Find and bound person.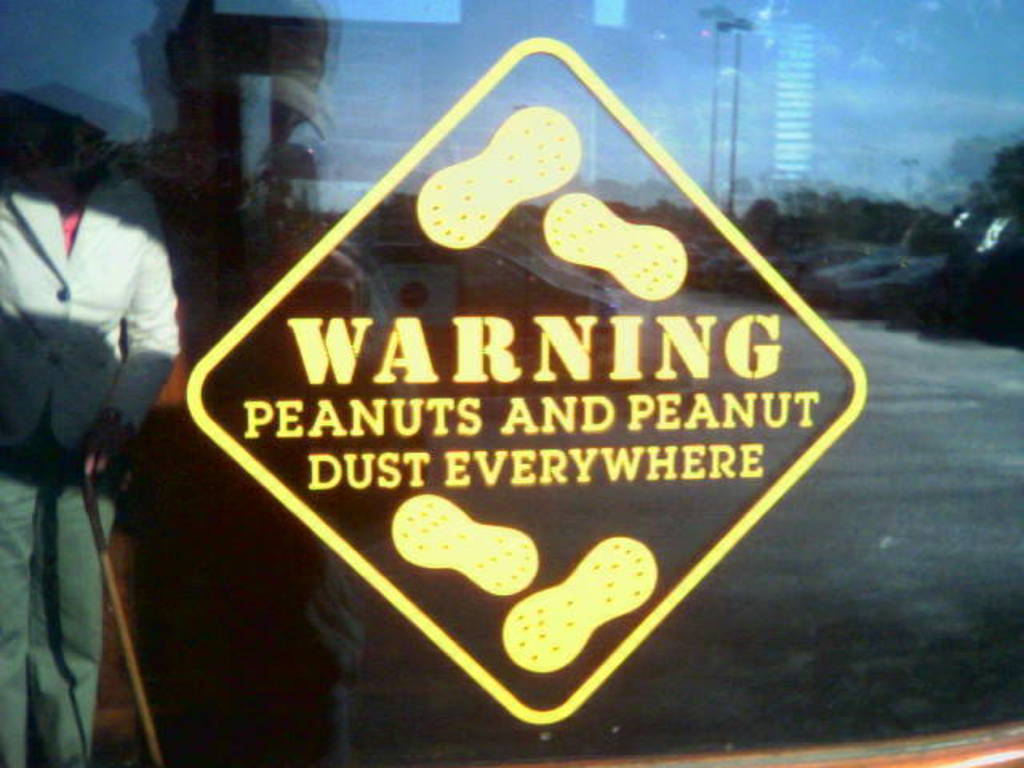
Bound: box=[0, 106, 176, 766].
